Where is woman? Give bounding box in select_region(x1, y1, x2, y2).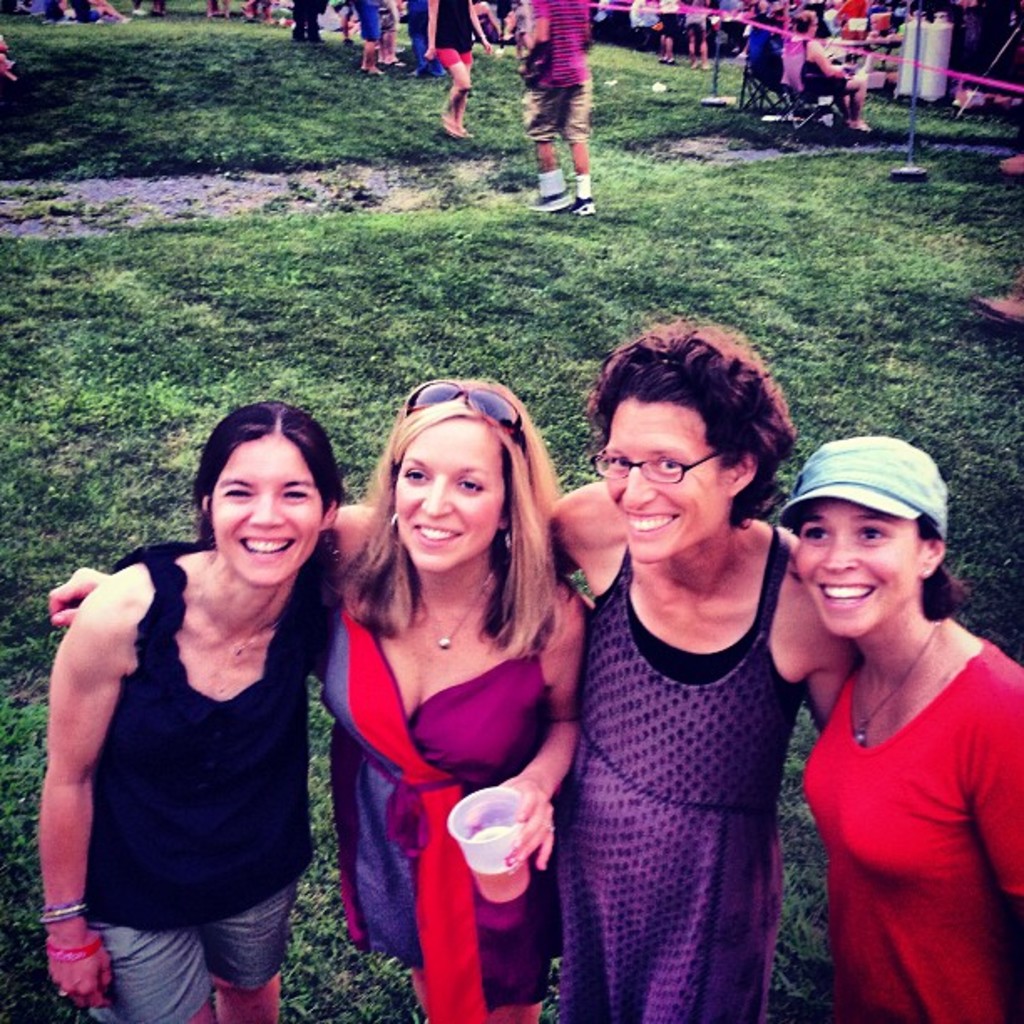
select_region(783, 12, 873, 136).
